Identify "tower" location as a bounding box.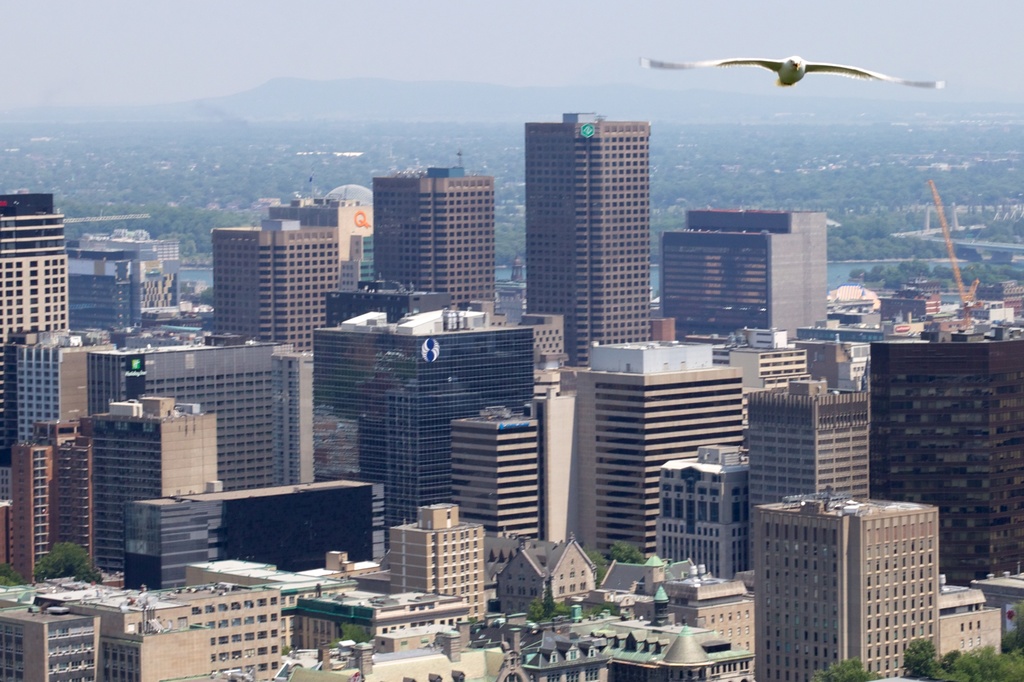
227, 209, 339, 353.
